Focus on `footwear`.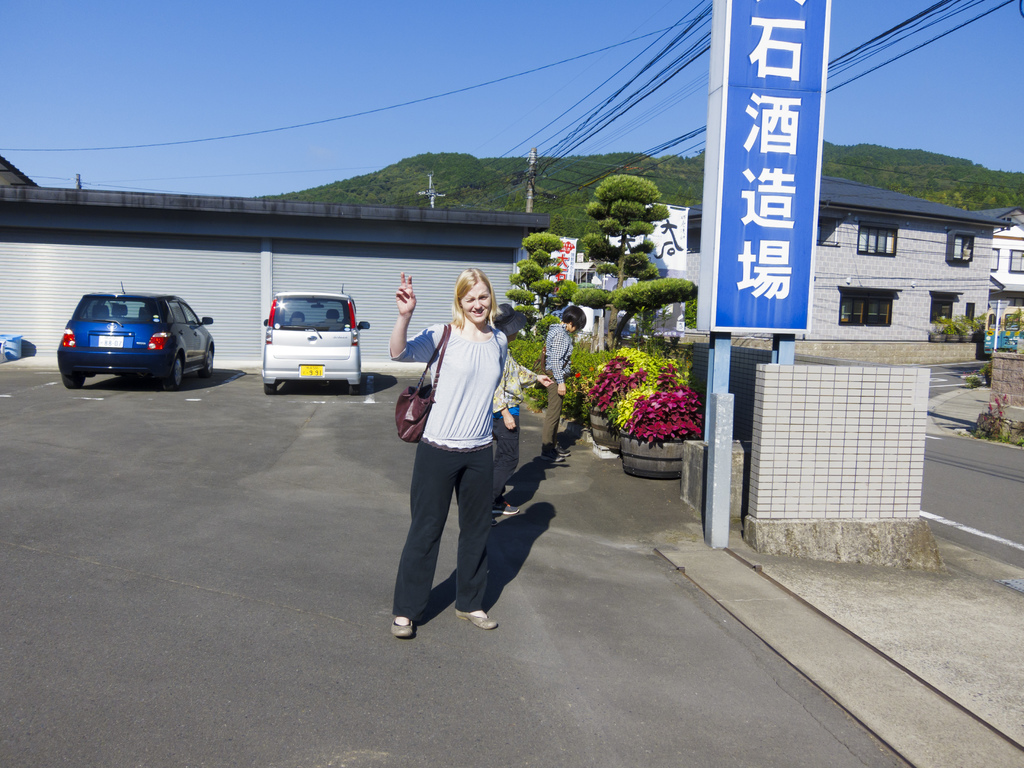
Focused at crop(392, 616, 415, 638).
